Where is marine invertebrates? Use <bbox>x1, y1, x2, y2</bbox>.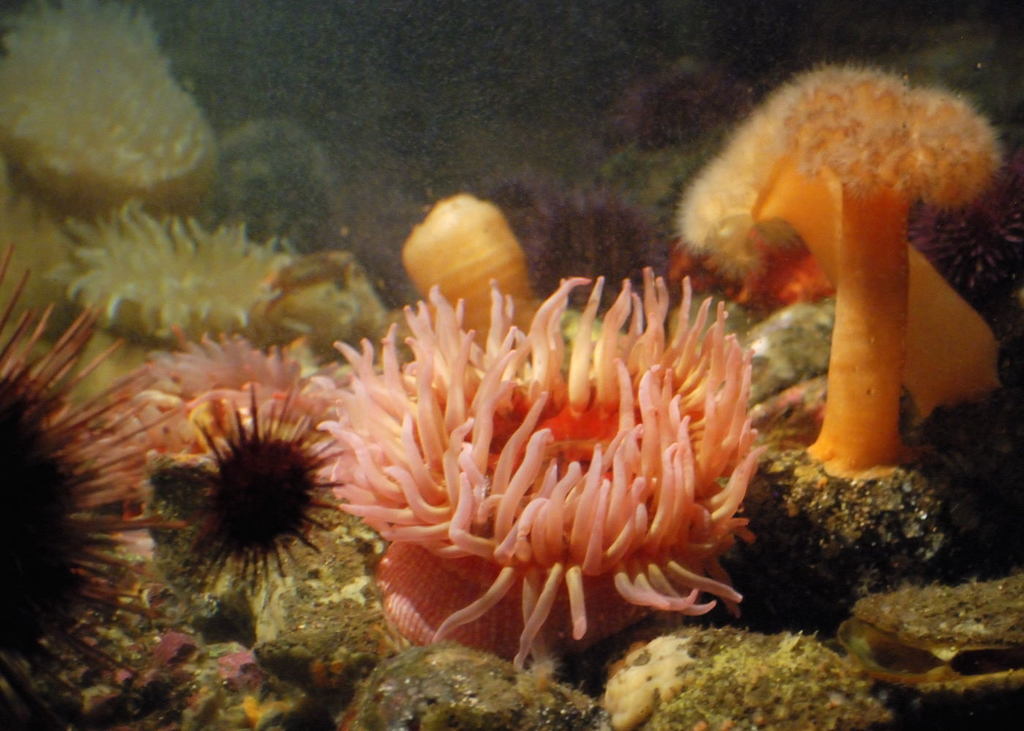
<bbox>0, 0, 246, 235</bbox>.
